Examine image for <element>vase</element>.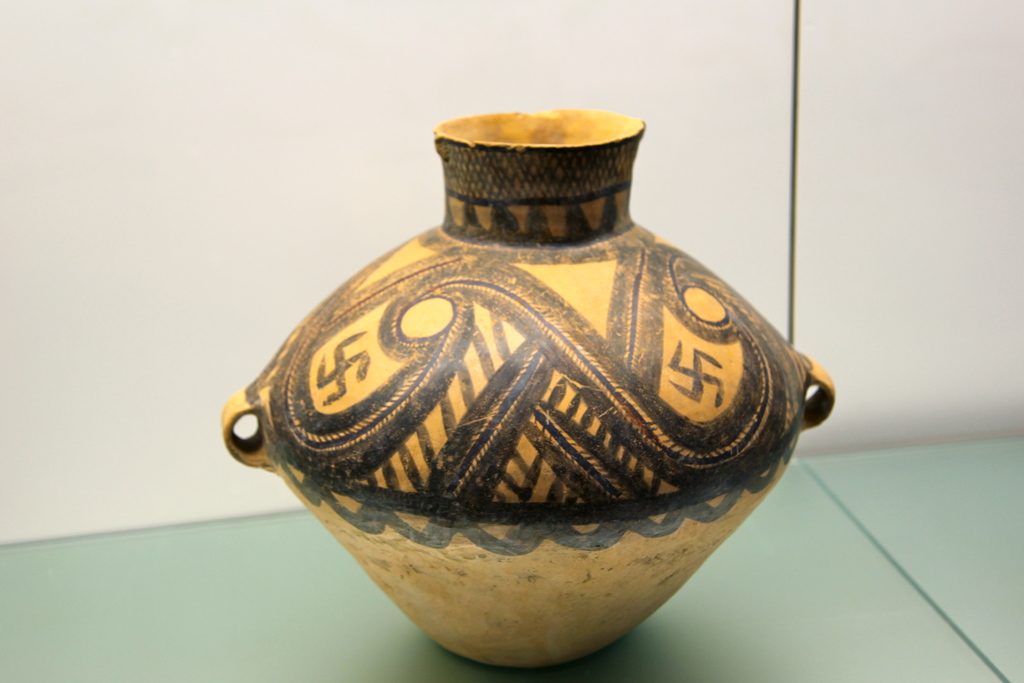
Examination result: 222,111,833,674.
